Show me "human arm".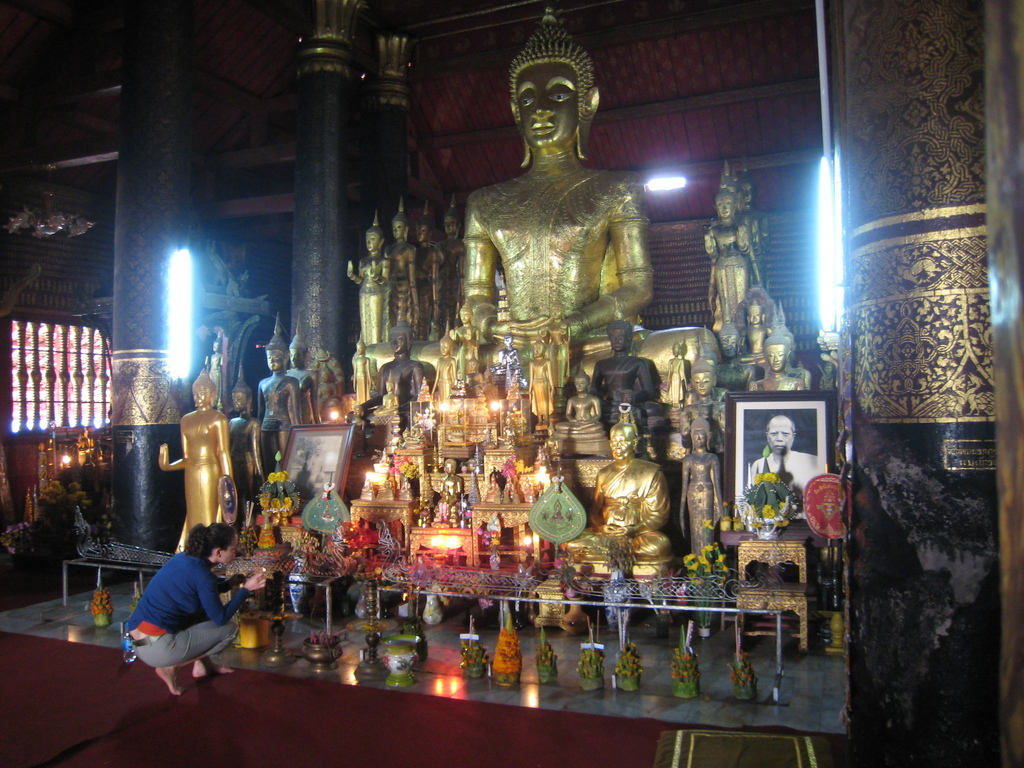
"human arm" is here: [left=284, top=377, right=303, bottom=426].
